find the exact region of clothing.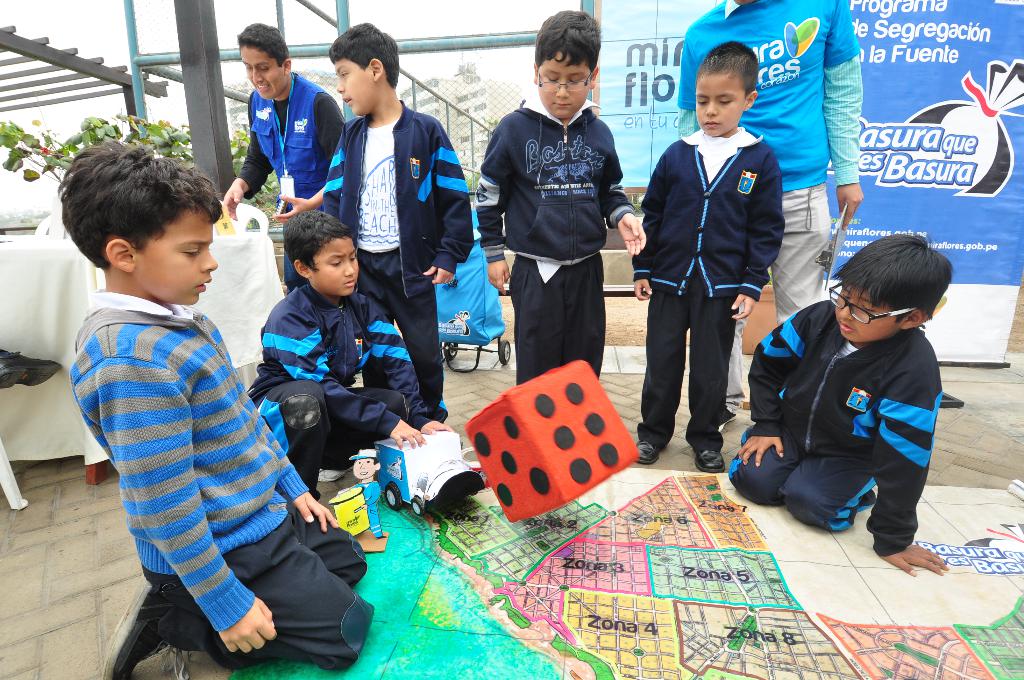
Exact region: Rect(632, 116, 786, 448).
